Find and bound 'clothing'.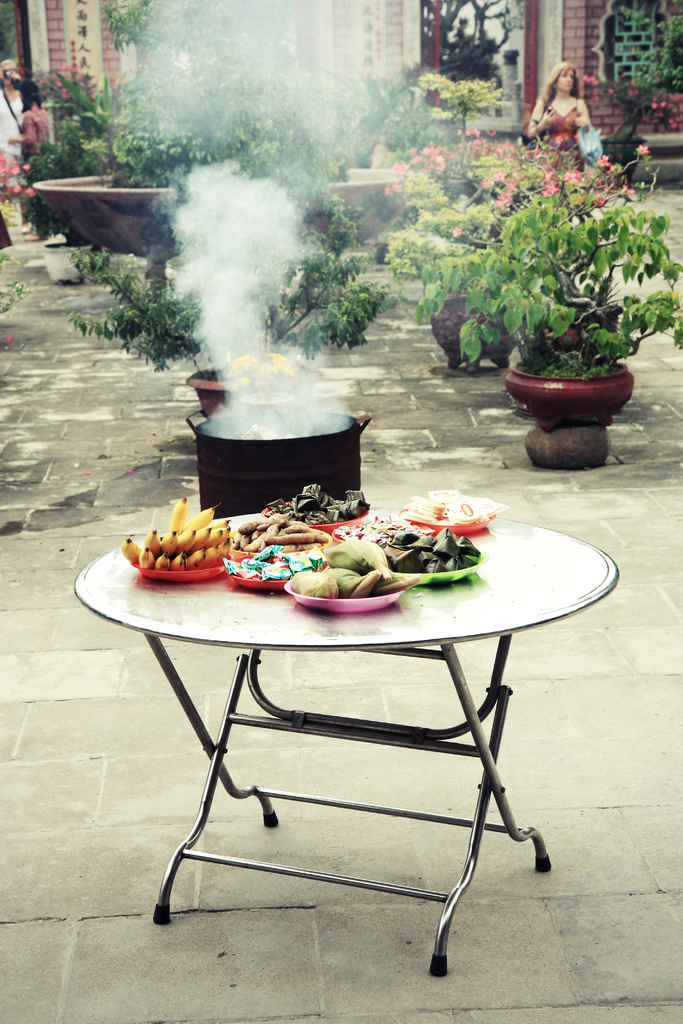
Bound: rect(531, 92, 596, 190).
